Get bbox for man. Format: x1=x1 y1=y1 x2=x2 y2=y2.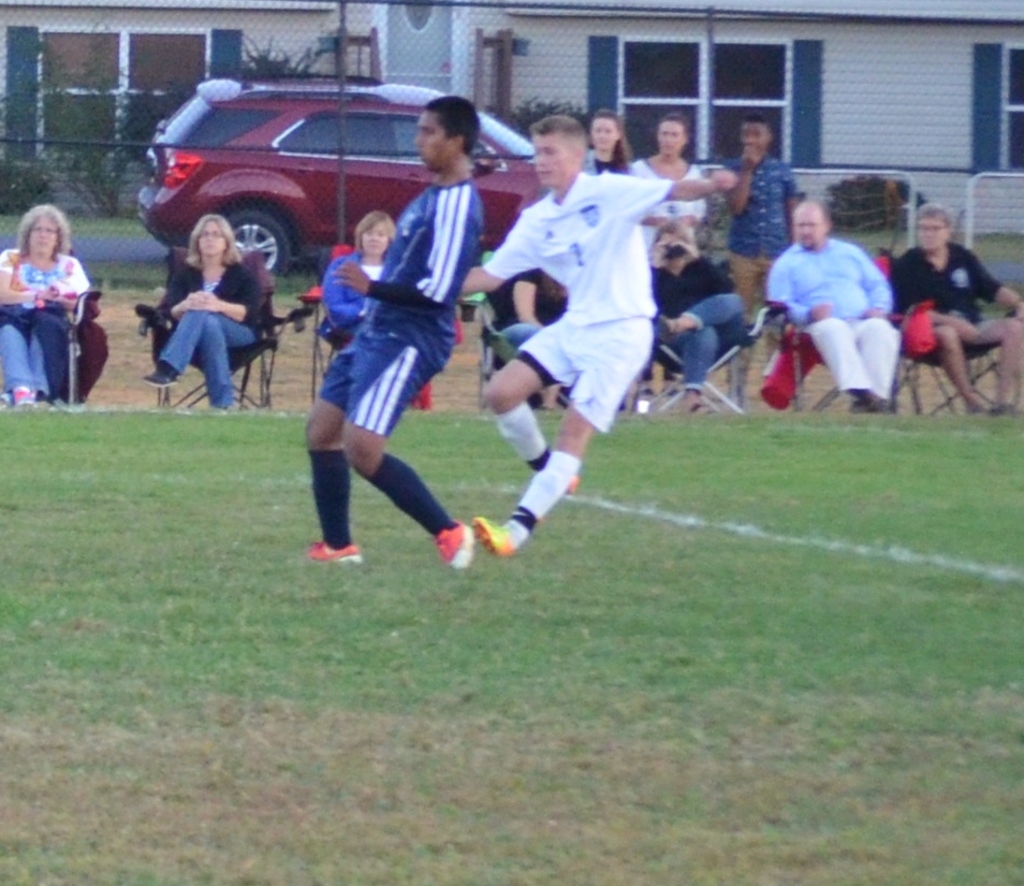
x1=456 y1=108 x2=735 y2=554.
